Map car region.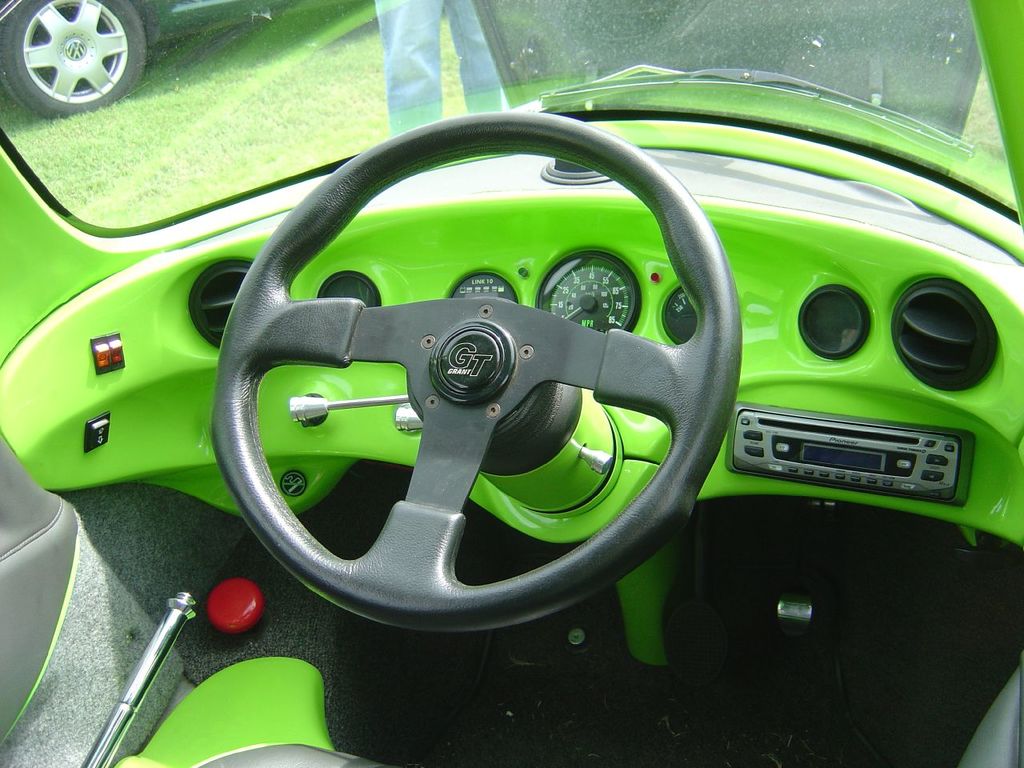
Mapped to {"x1": 0, "y1": 0, "x2": 1023, "y2": 767}.
